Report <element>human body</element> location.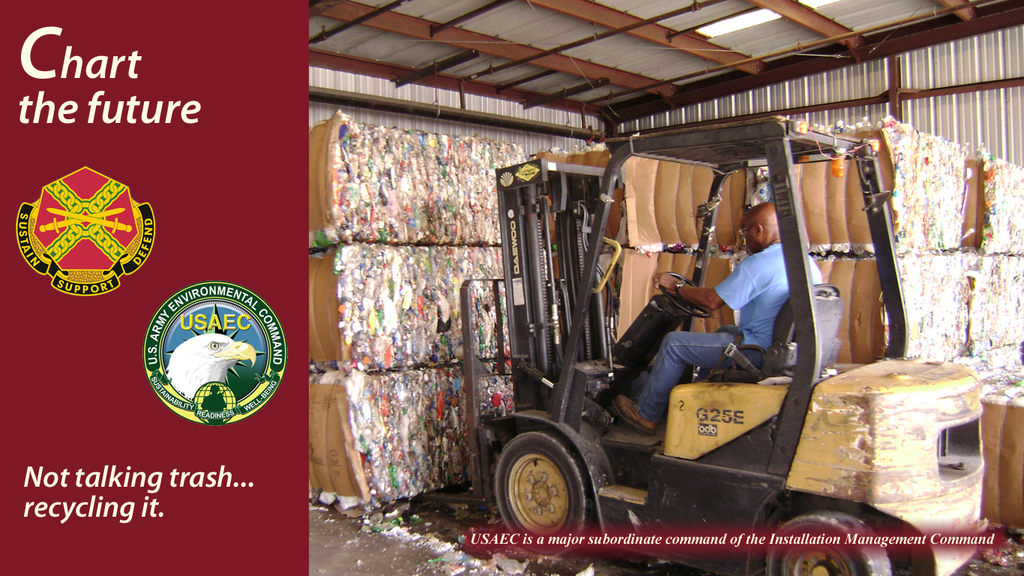
Report: 599:205:826:437.
